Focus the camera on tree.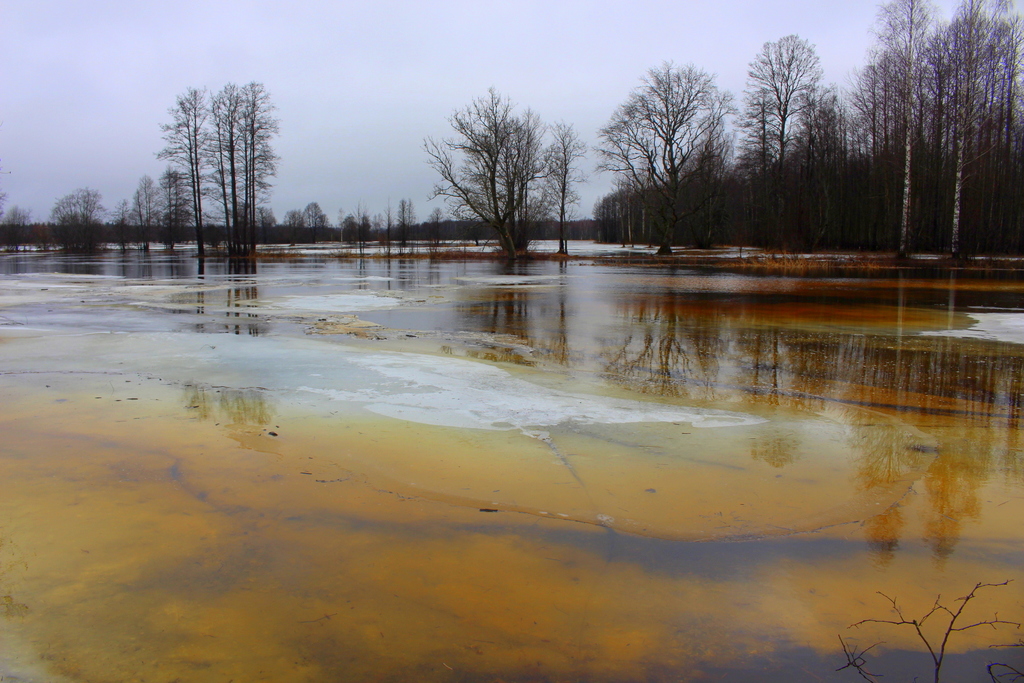
Focus region: (left=740, top=26, right=823, bottom=242).
